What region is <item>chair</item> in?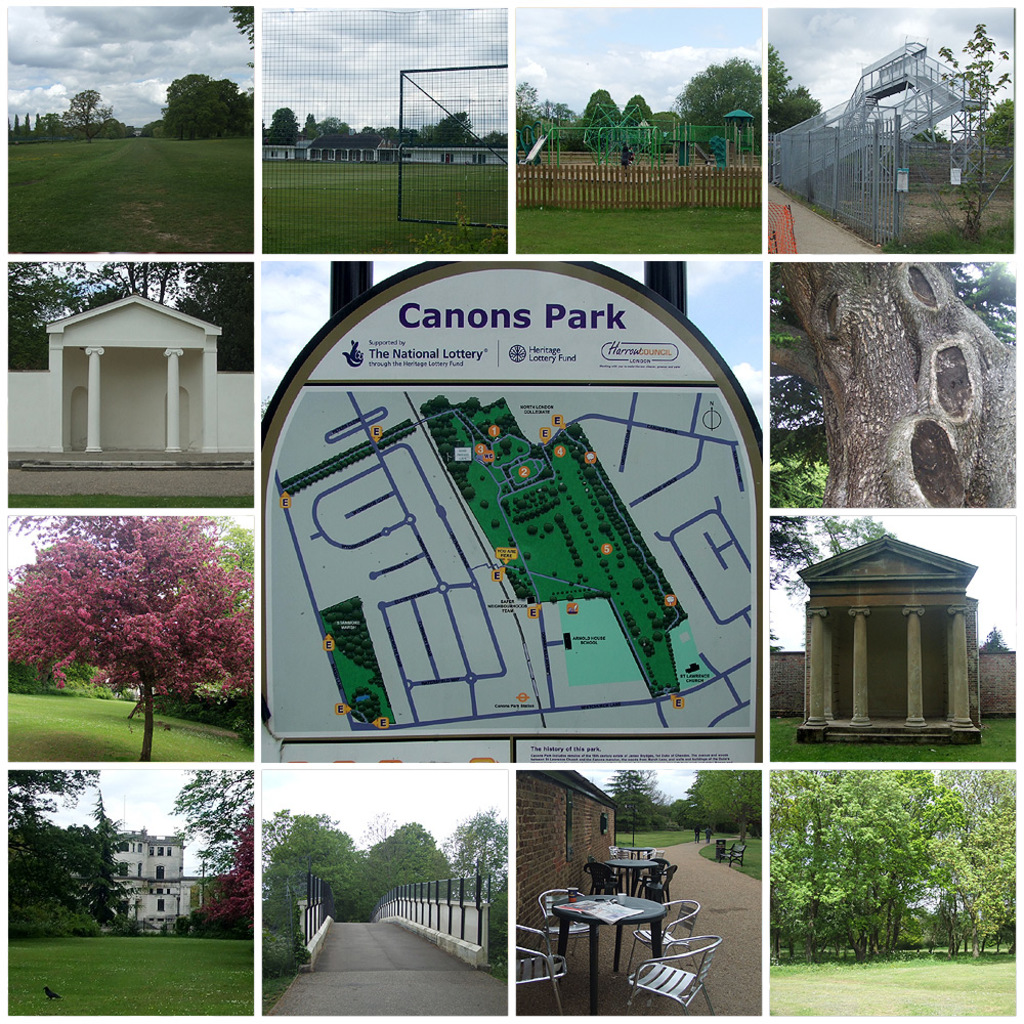
l=625, t=937, r=724, b=1014.
